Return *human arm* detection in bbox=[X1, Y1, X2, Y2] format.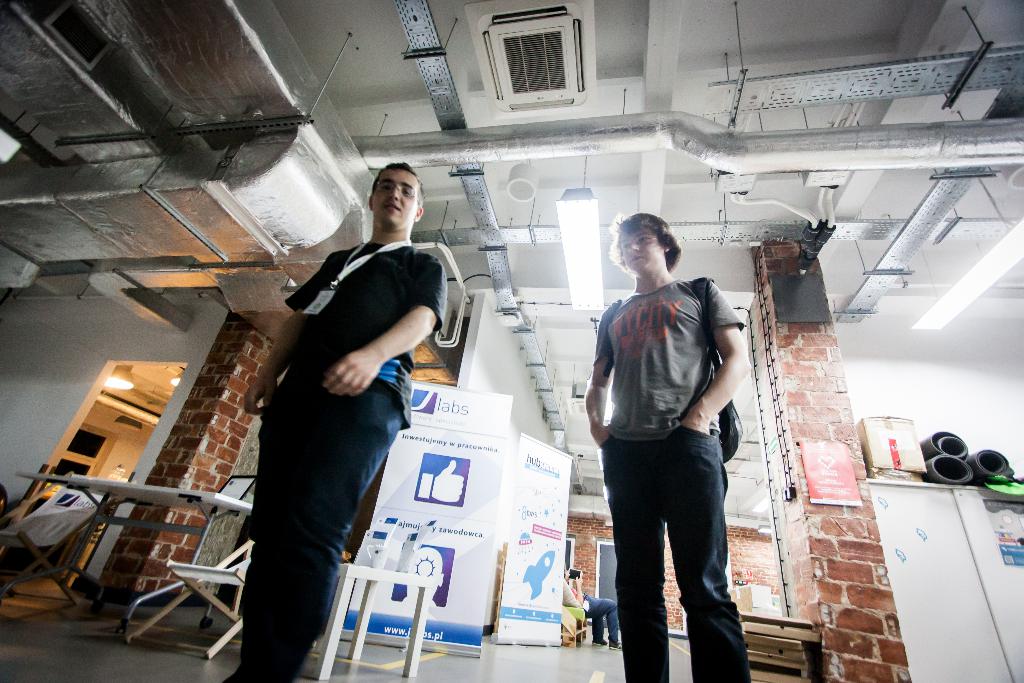
bbox=[235, 262, 324, 418].
